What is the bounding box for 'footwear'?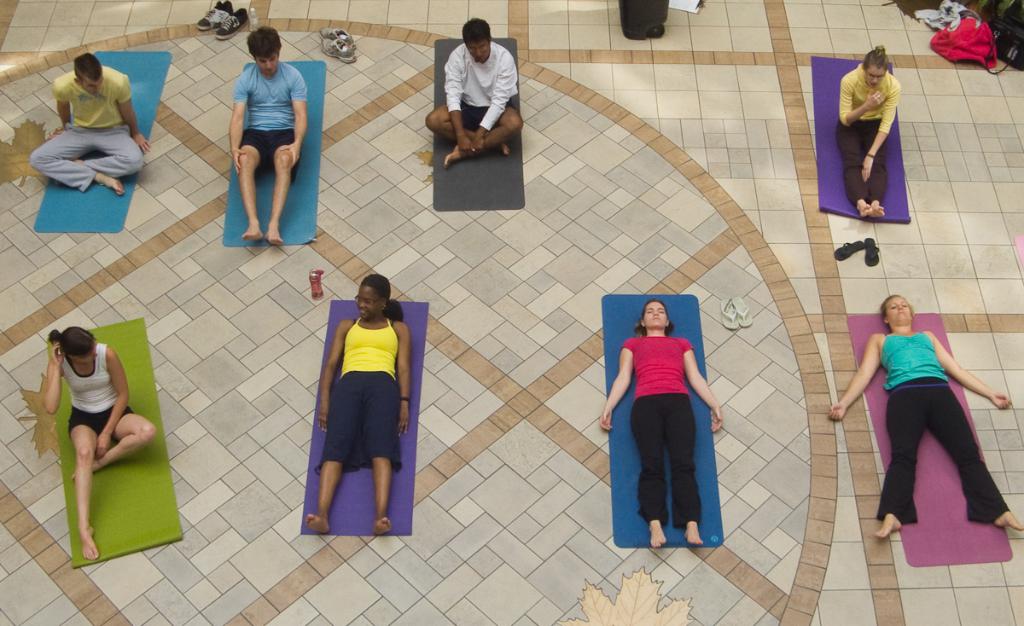
rect(212, 9, 249, 43).
